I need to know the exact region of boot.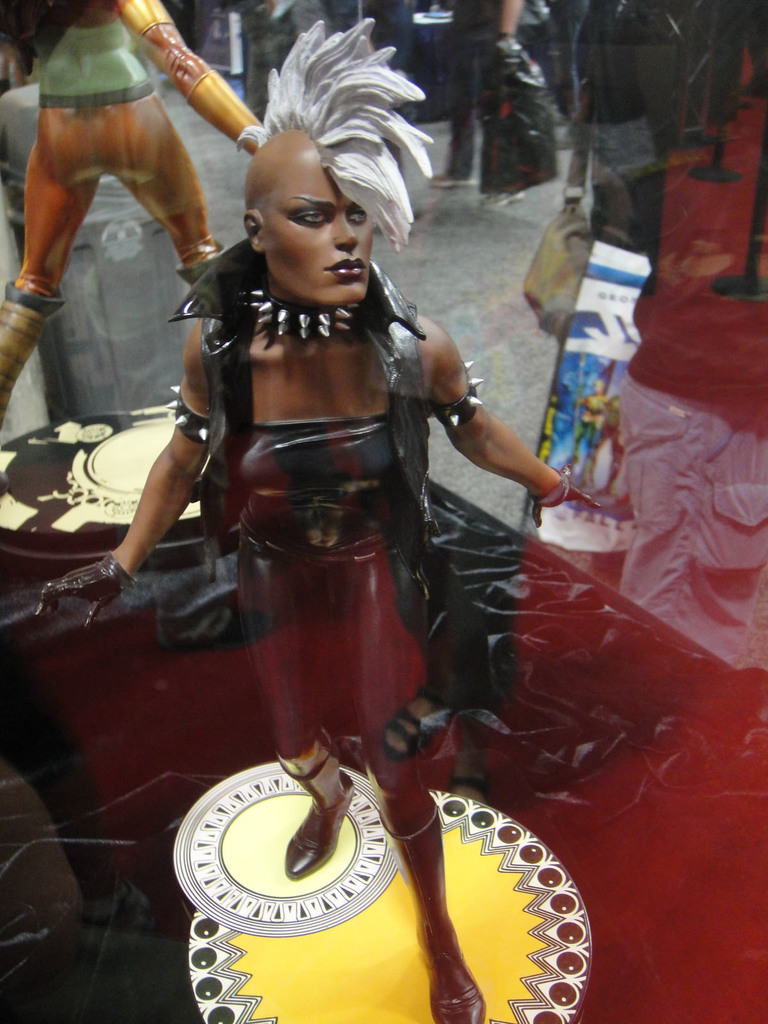
Region: x1=0 y1=280 x2=74 y2=419.
